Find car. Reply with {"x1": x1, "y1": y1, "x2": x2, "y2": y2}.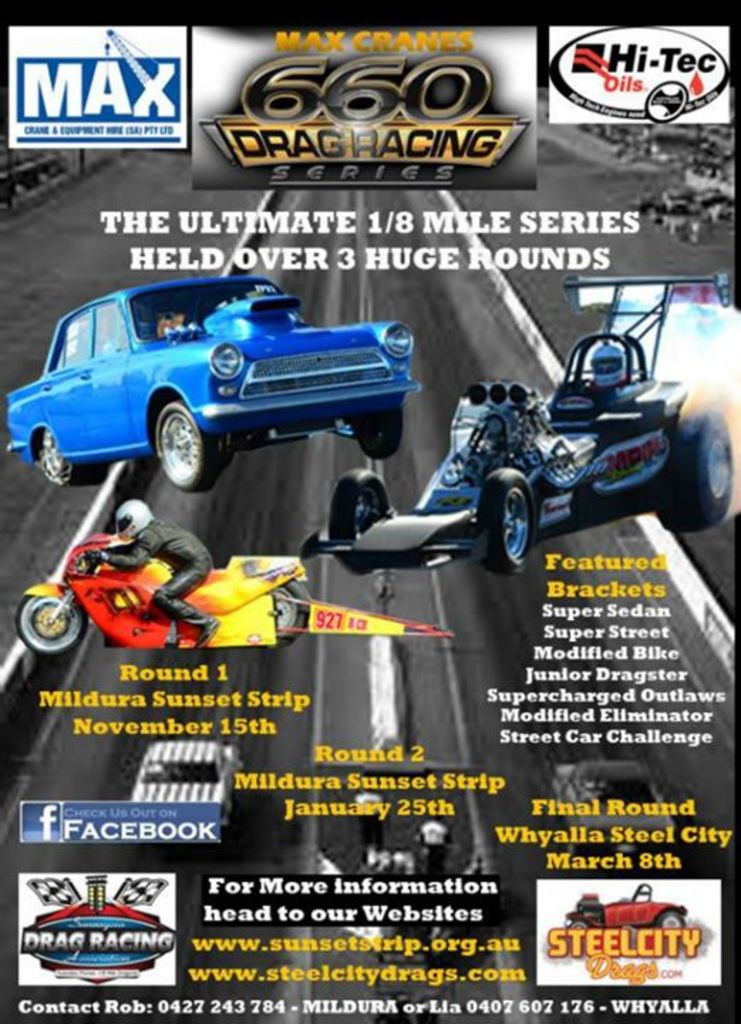
{"x1": 552, "y1": 759, "x2": 673, "y2": 863}.
